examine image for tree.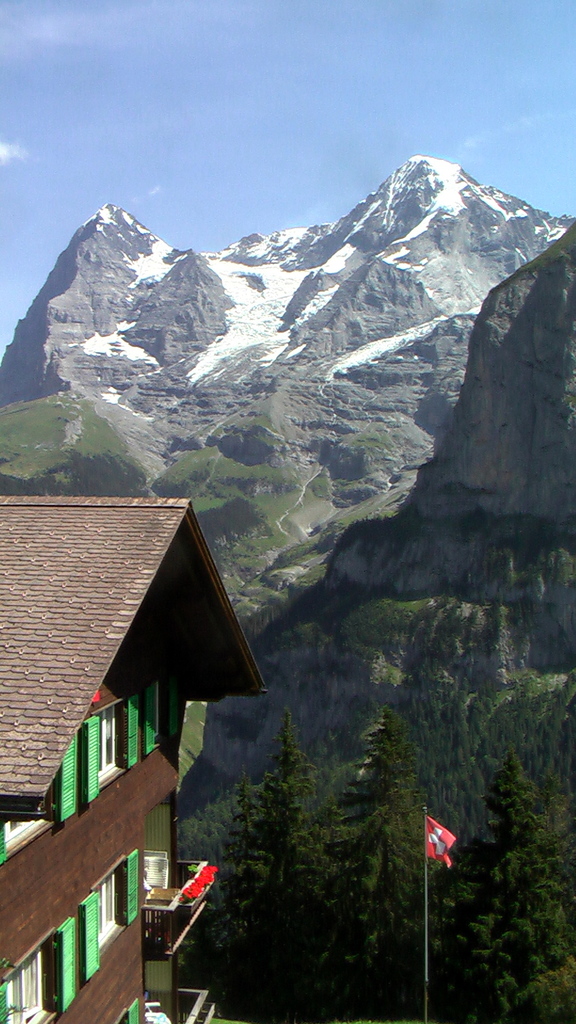
Examination result: (x1=214, y1=682, x2=386, y2=1005).
